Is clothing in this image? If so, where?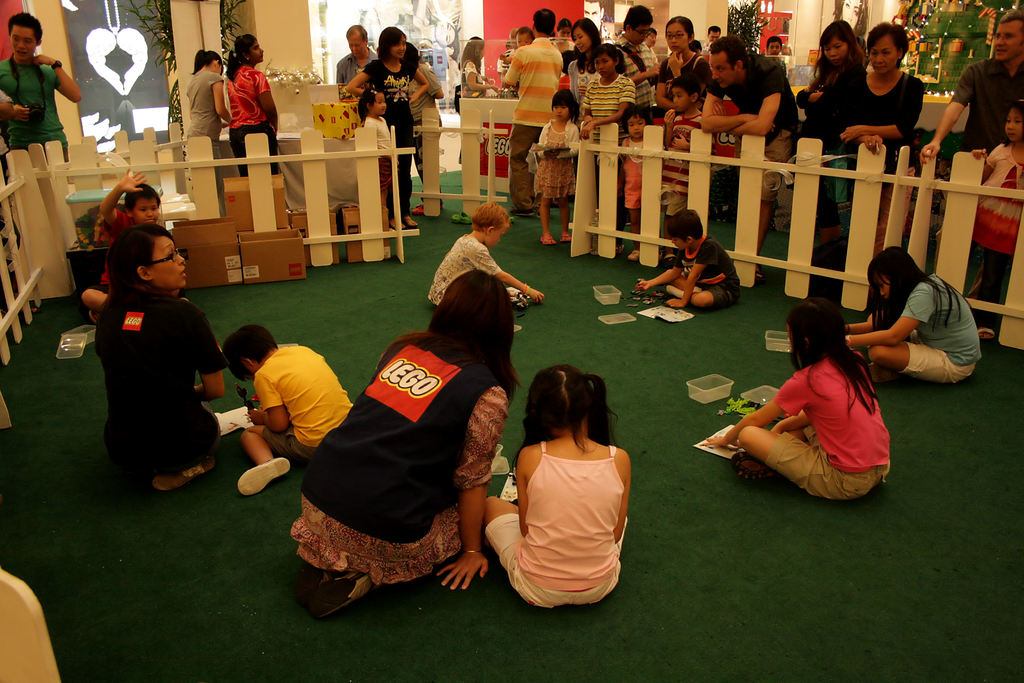
Yes, at [left=291, top=325, right=510, bottom=591].
